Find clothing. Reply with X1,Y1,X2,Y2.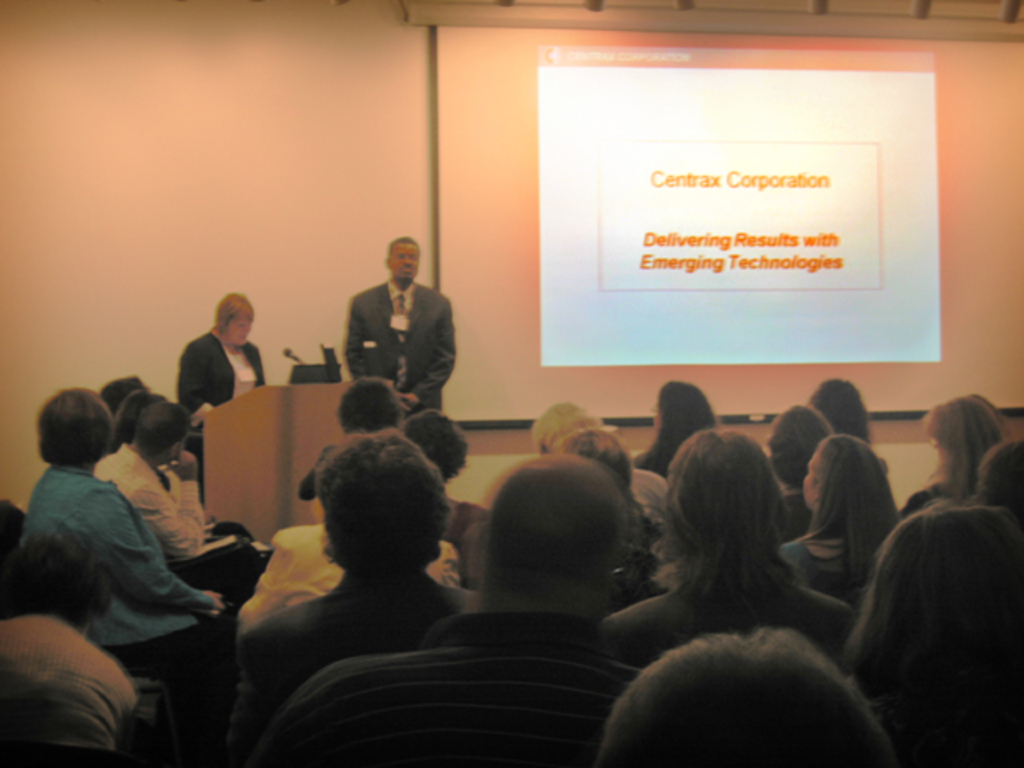
227,517,452,628.
